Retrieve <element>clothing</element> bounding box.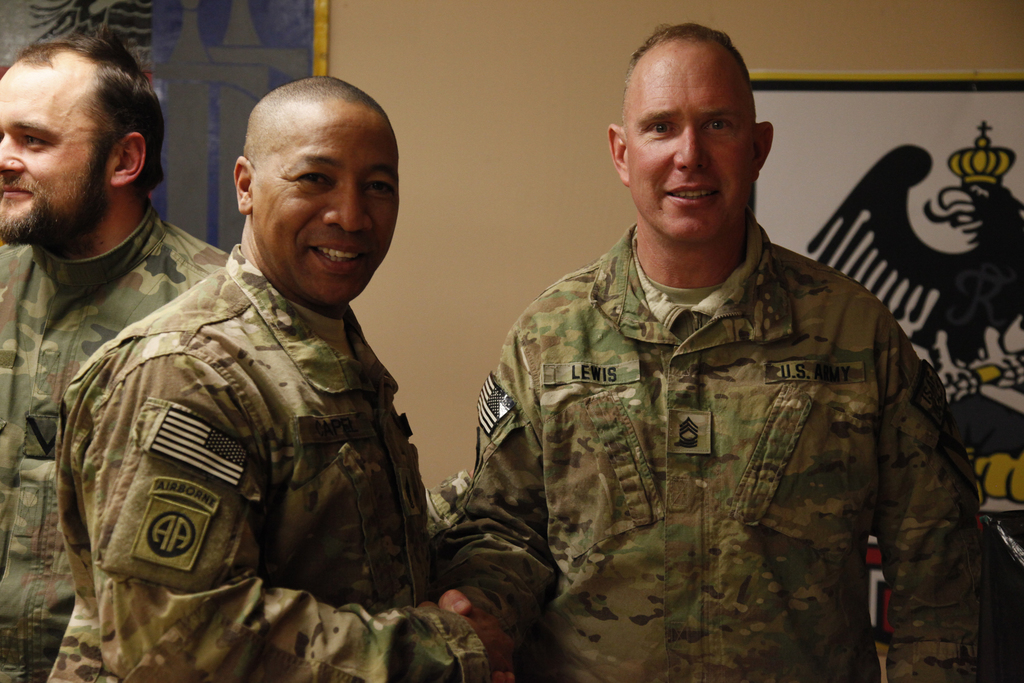
Bounding box: {"left": 50, "top": 251, "right": 485, "bottom": 682}.
